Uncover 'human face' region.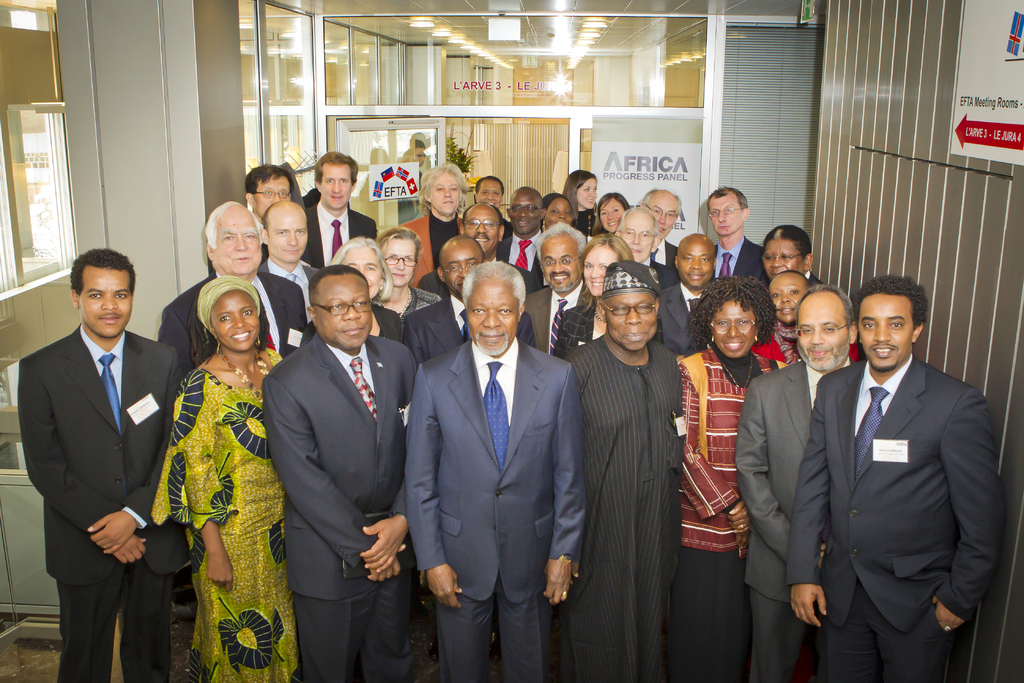
Uncovered: <region>315, 165, 358, 211</region>.
